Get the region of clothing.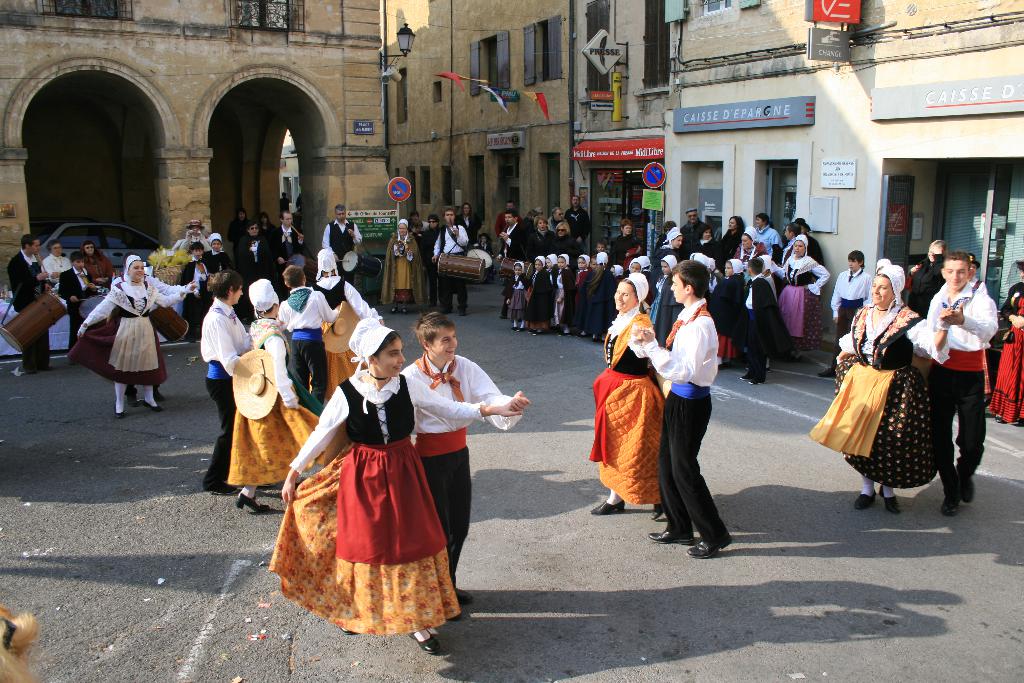
x1=591, y1=305, x2=669, y2=504.
